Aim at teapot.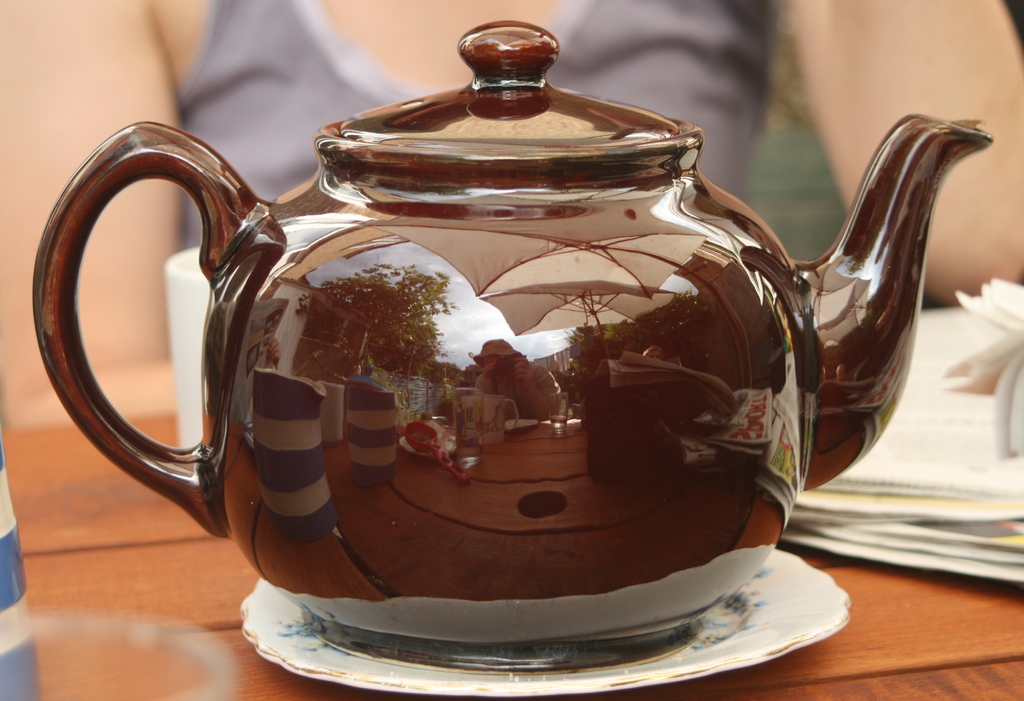
Aimed at x1=29 y1=15 x2=989 y2=668.
